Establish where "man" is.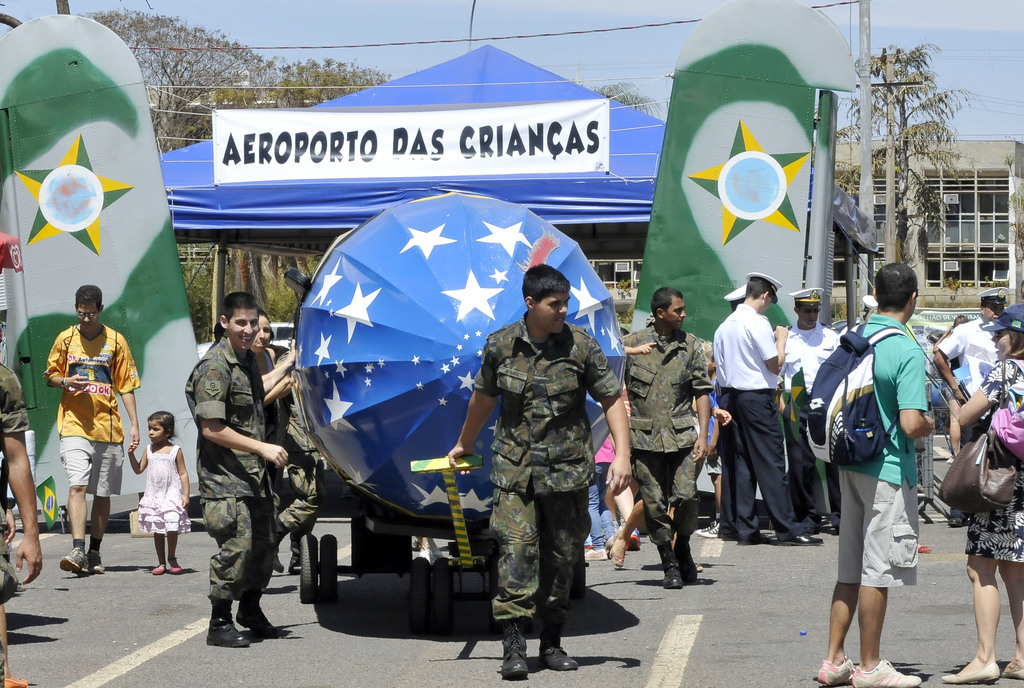
Established at (x1=447, y1=263, x2=633, y2=676).
